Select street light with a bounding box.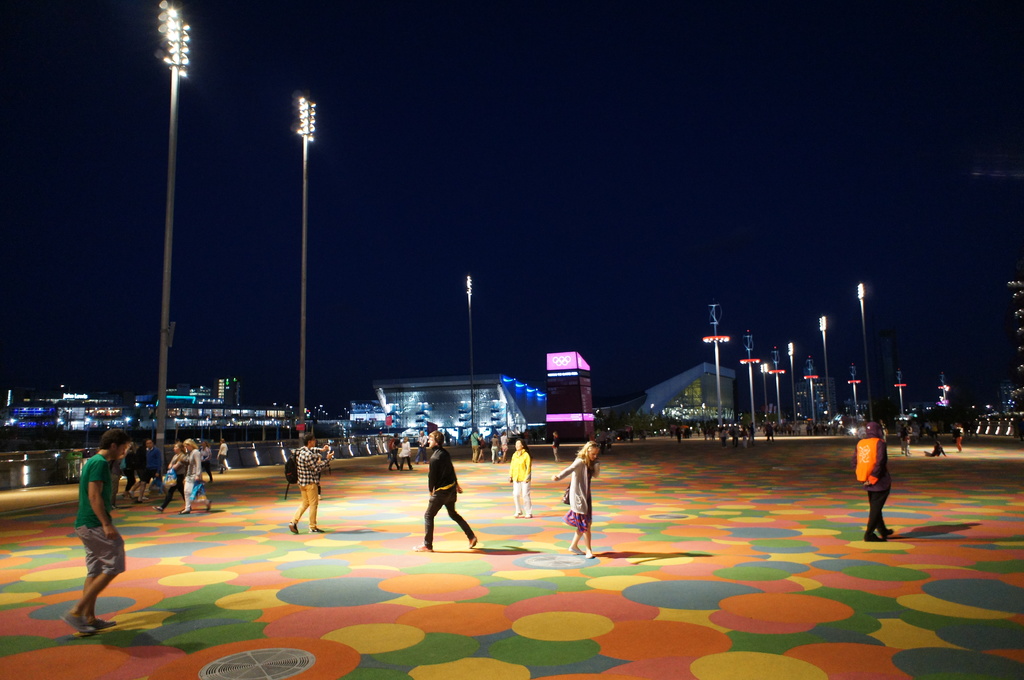
BBox(463, 273, 474, 437).
